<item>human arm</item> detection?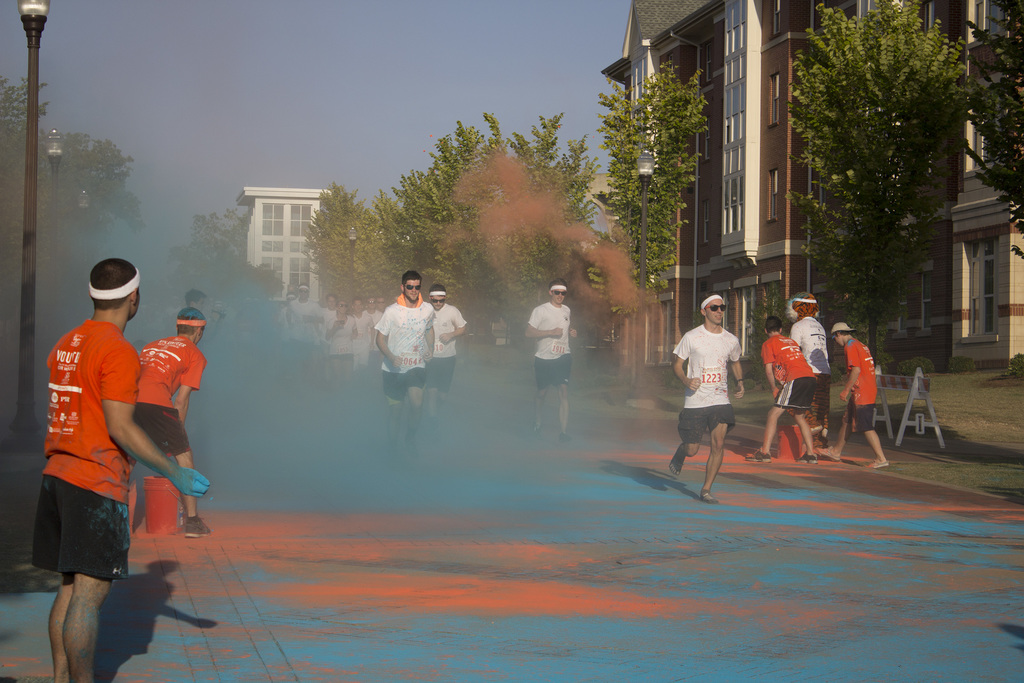
<box>791,325,804,346</box>
